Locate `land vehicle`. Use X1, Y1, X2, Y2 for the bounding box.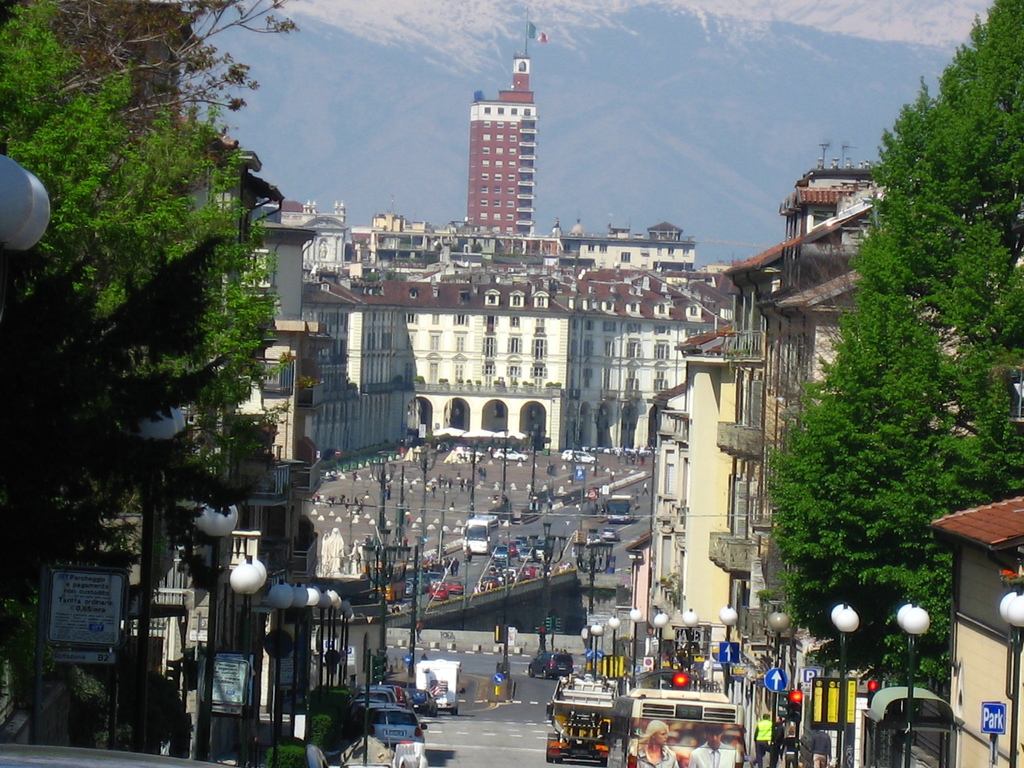
560, 447, 572, 457.
